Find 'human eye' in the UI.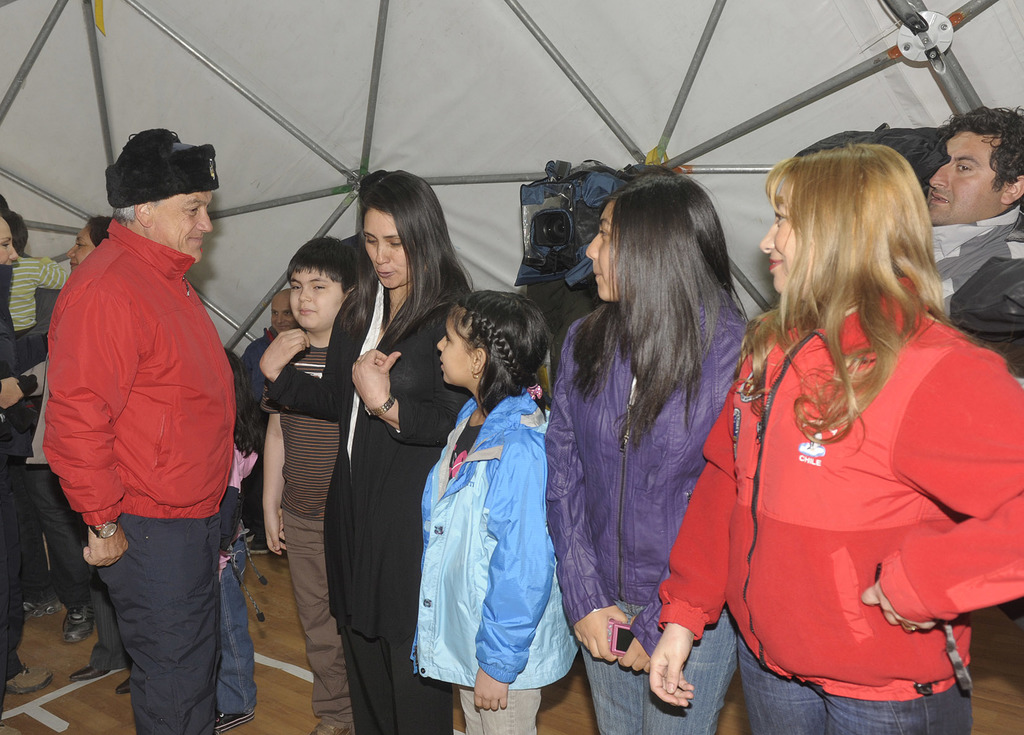
UI element at l=390, t=237, r=403, b=248.
